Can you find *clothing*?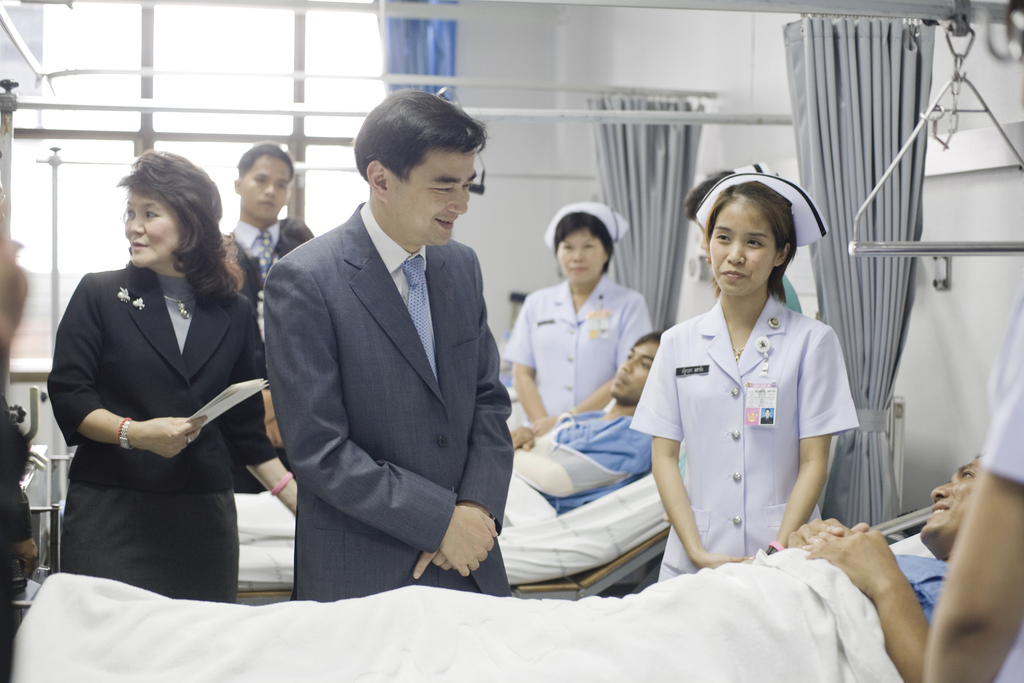
Yes, bounding box: bbox=(222, 220, 307, 482).
